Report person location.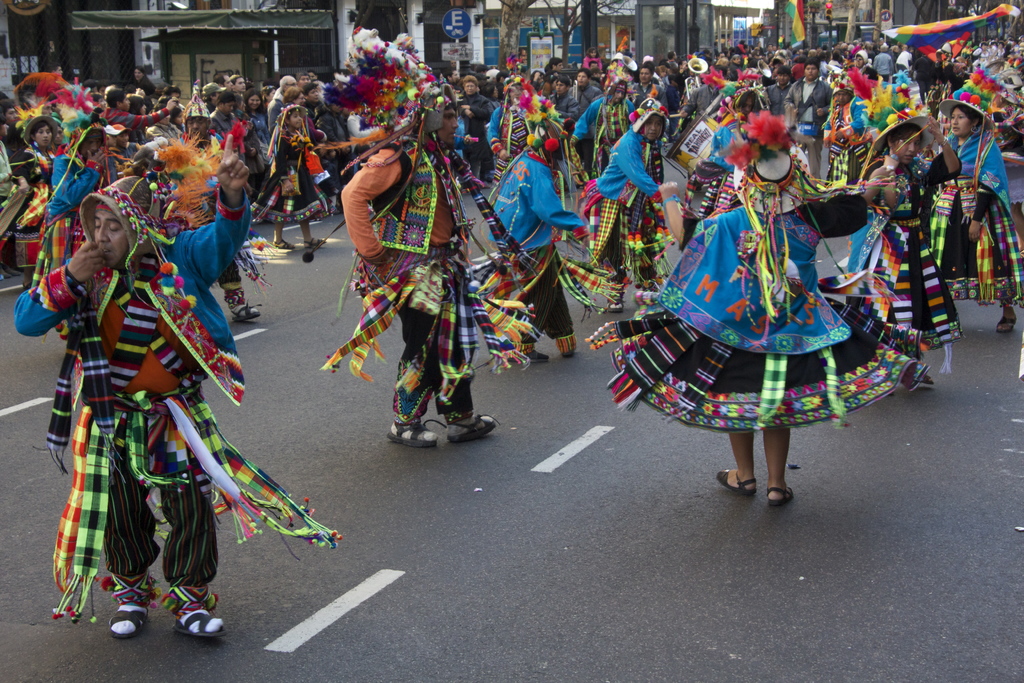
Report: detection(488, 122, 595, 353).
